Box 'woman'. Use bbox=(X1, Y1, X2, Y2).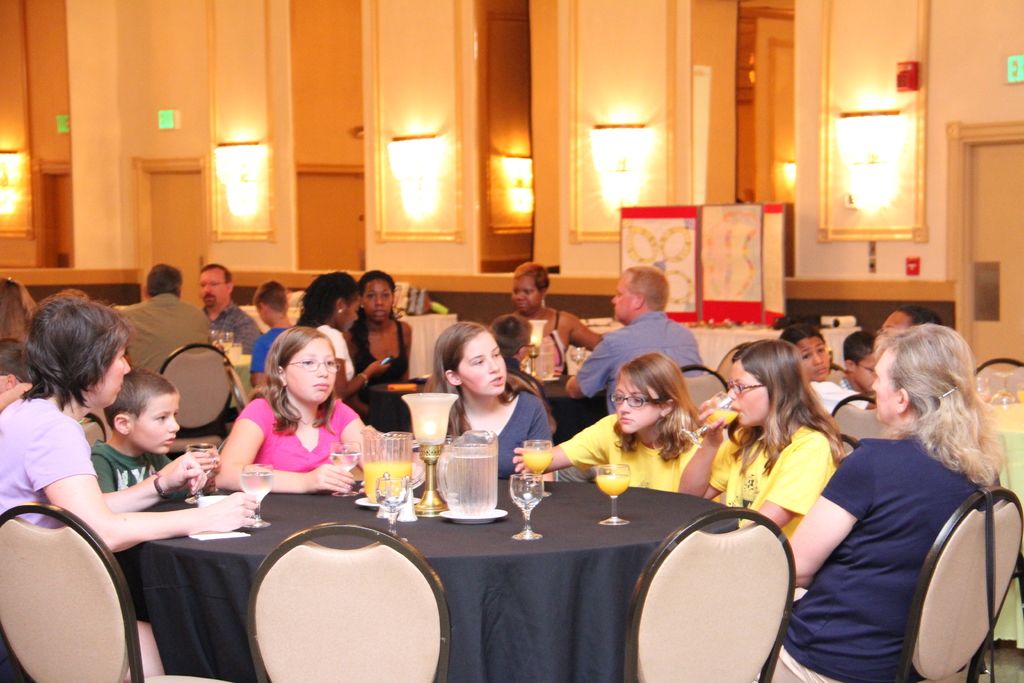
bbox=(783, 301, 1009, 677).
